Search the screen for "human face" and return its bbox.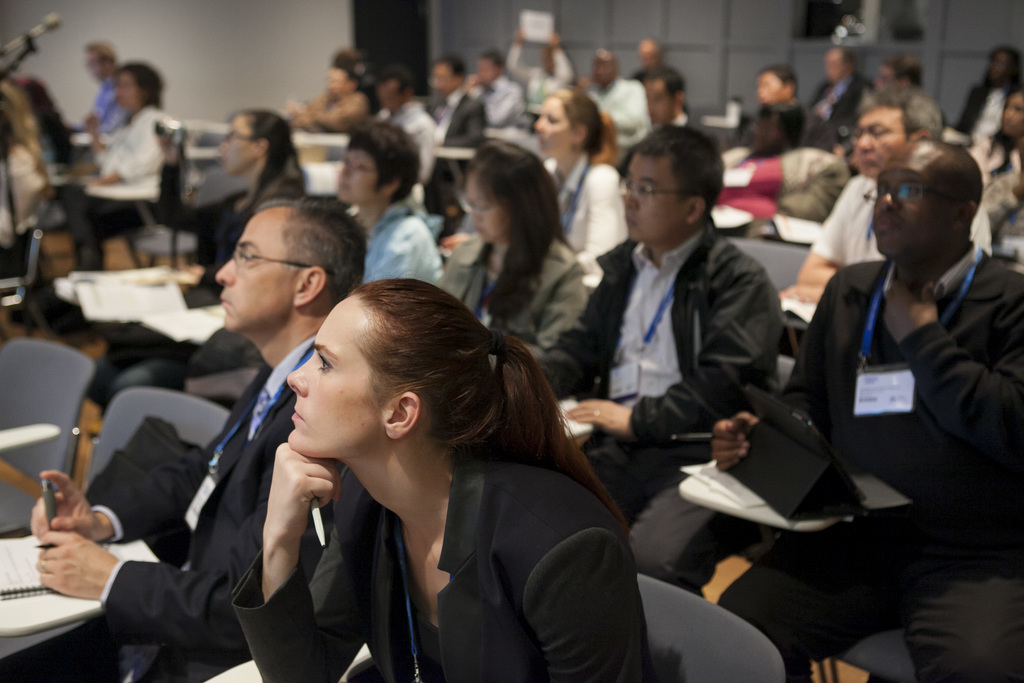
Found: Rect(464, 168, 493, 242).
